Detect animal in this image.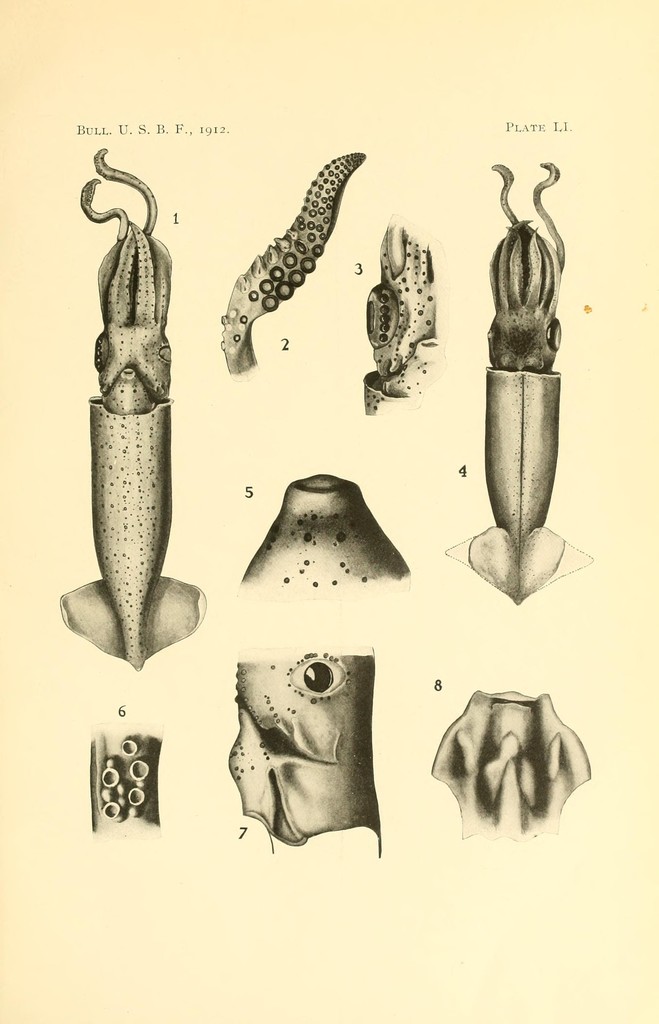
Detection: bbox=[57, 146, 207, 672].
